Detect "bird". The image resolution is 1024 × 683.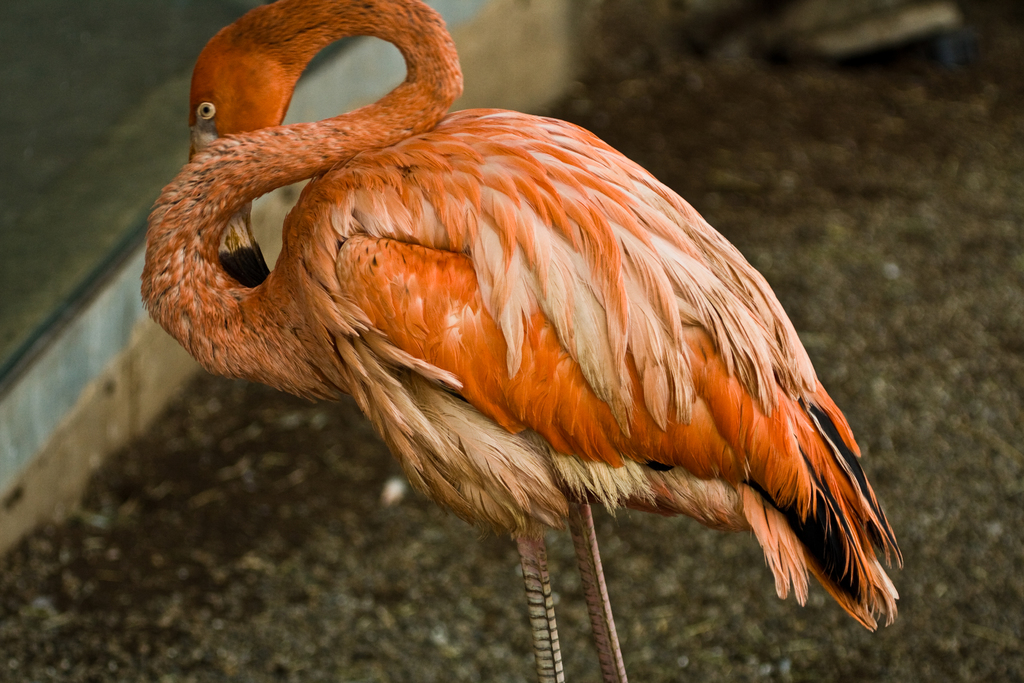
[140,0,916,682].
